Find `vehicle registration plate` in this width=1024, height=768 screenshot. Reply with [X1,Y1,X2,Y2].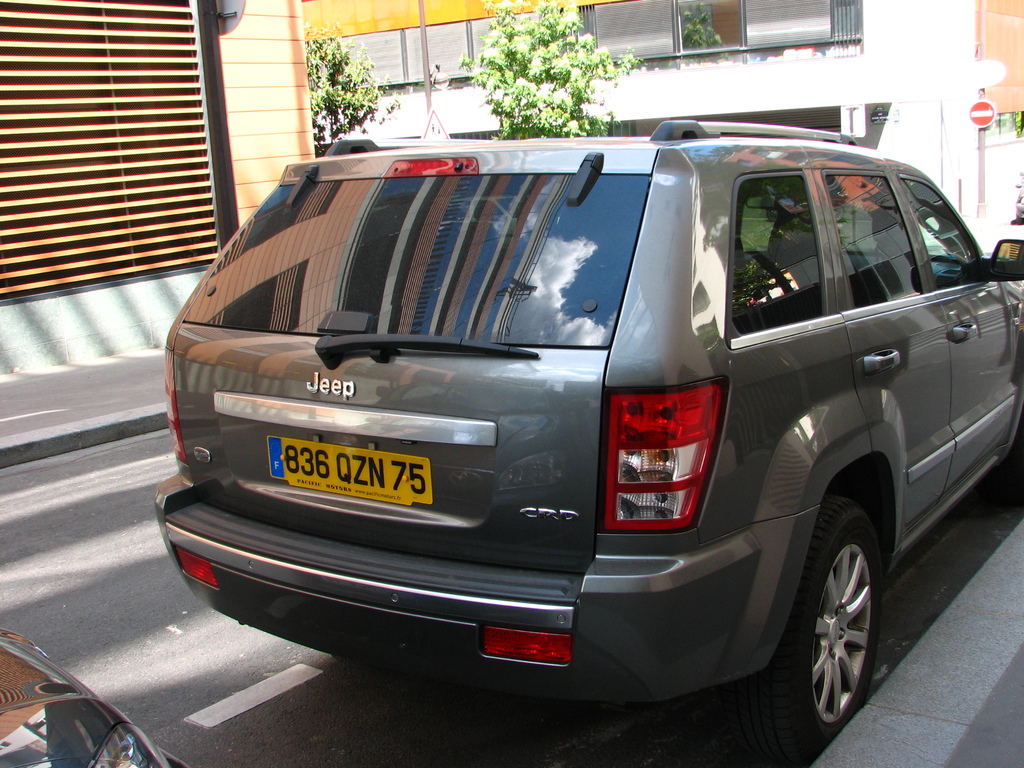
[269,435,433,509].
